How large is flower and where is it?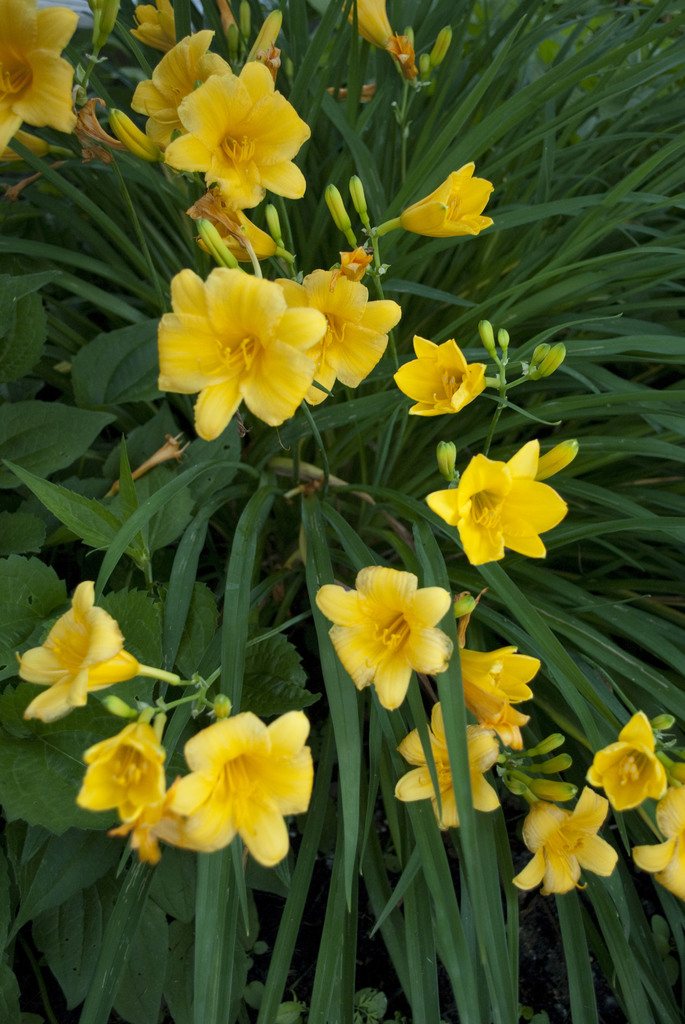
Bounding box: [159, 266, 322, 442].
